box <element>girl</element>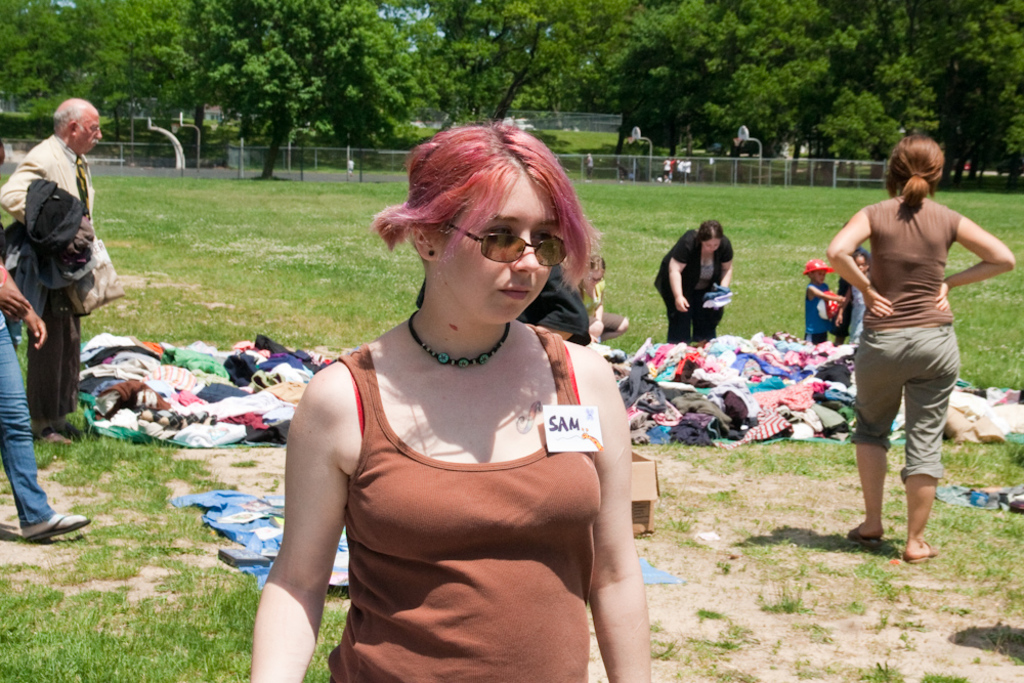
<bbox>826, 138, 1012, 575</bbox>
